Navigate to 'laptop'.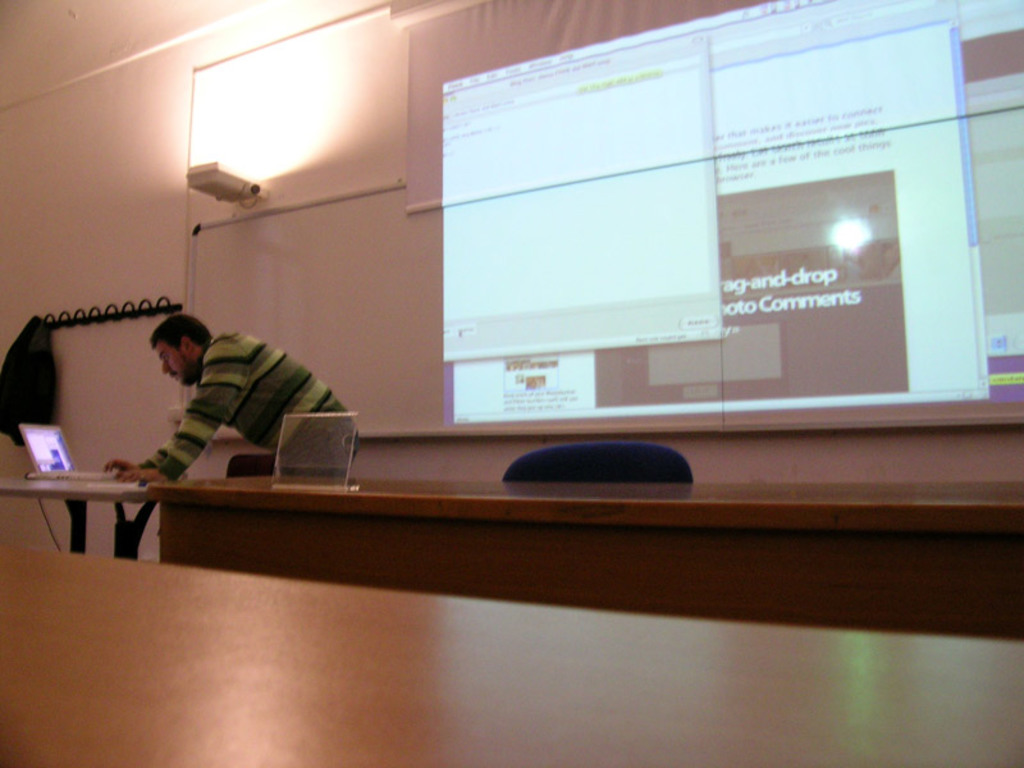
Navigation target: (left=15, top=426, right=116, bottom=481).
